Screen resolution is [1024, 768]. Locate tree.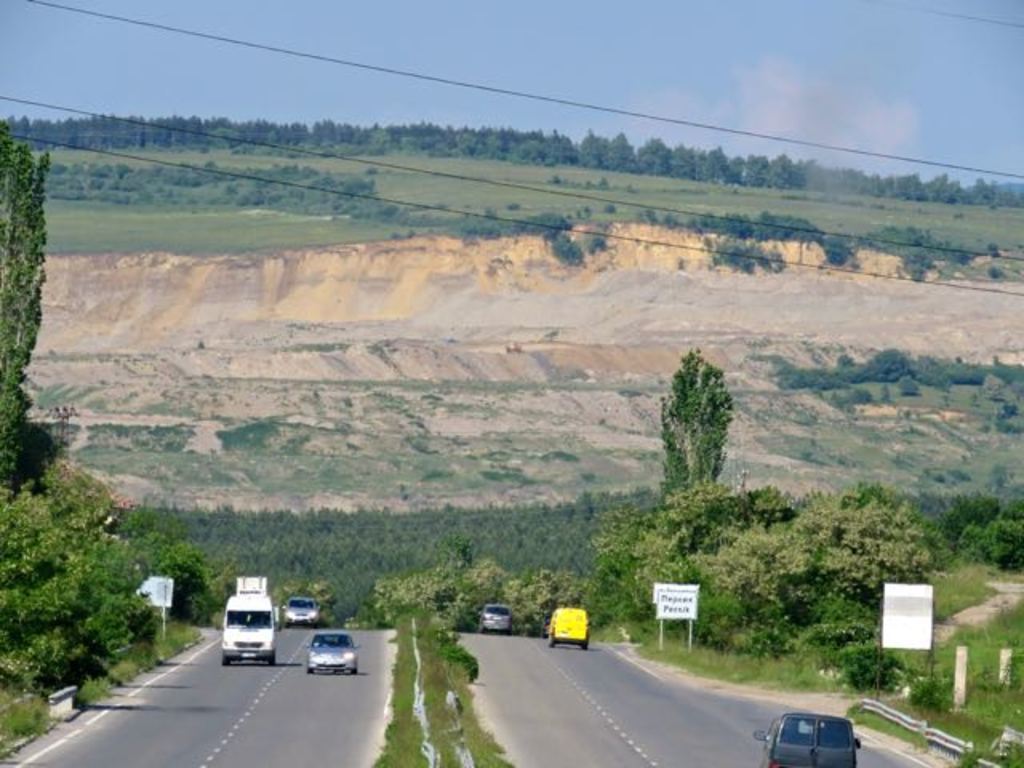
[654,349,741,486].
